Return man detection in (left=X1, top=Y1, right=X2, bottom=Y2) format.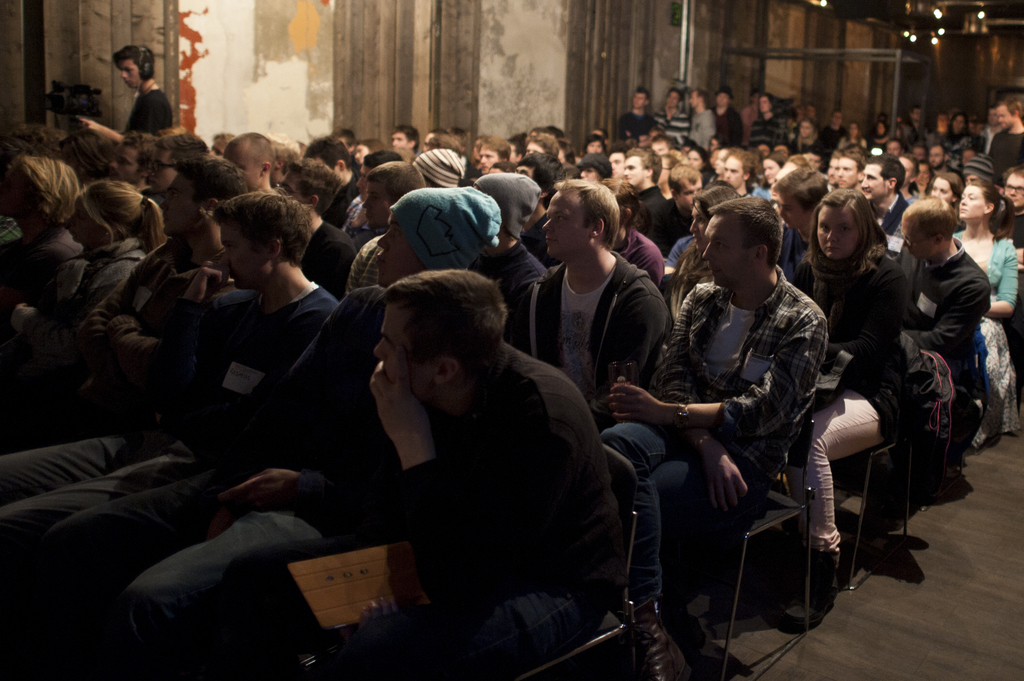
(left=0, top=196, right=335, bottom=561).
